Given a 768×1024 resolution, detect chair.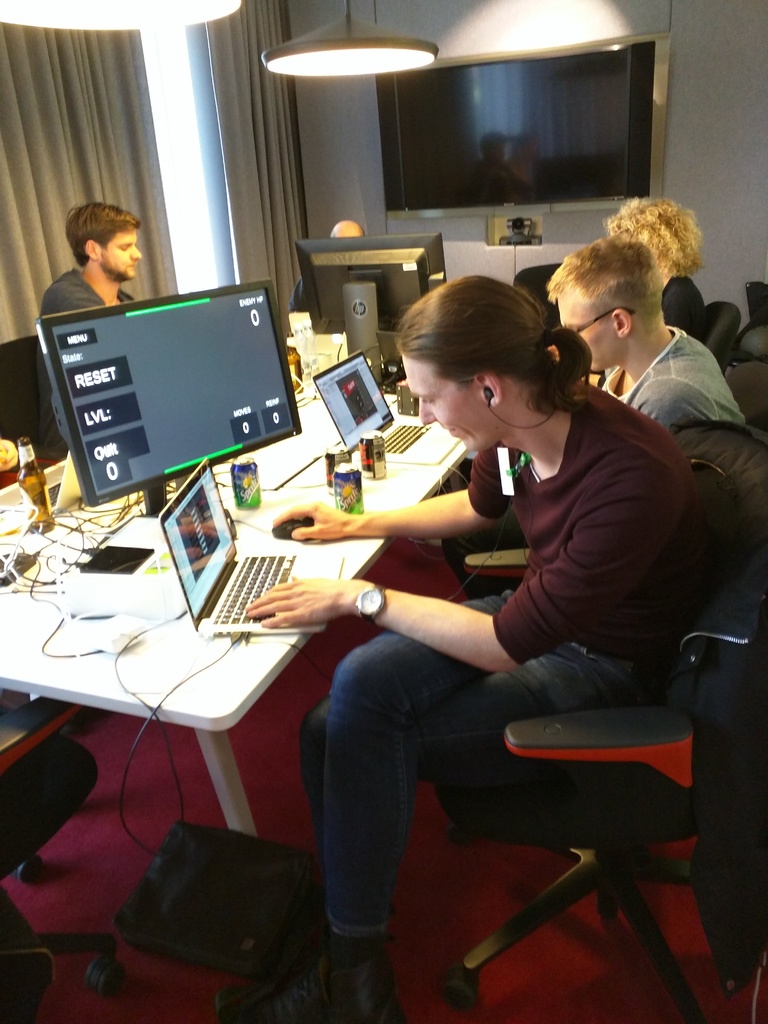
[x1=0, y1=690, x2=127, y2=1023].
